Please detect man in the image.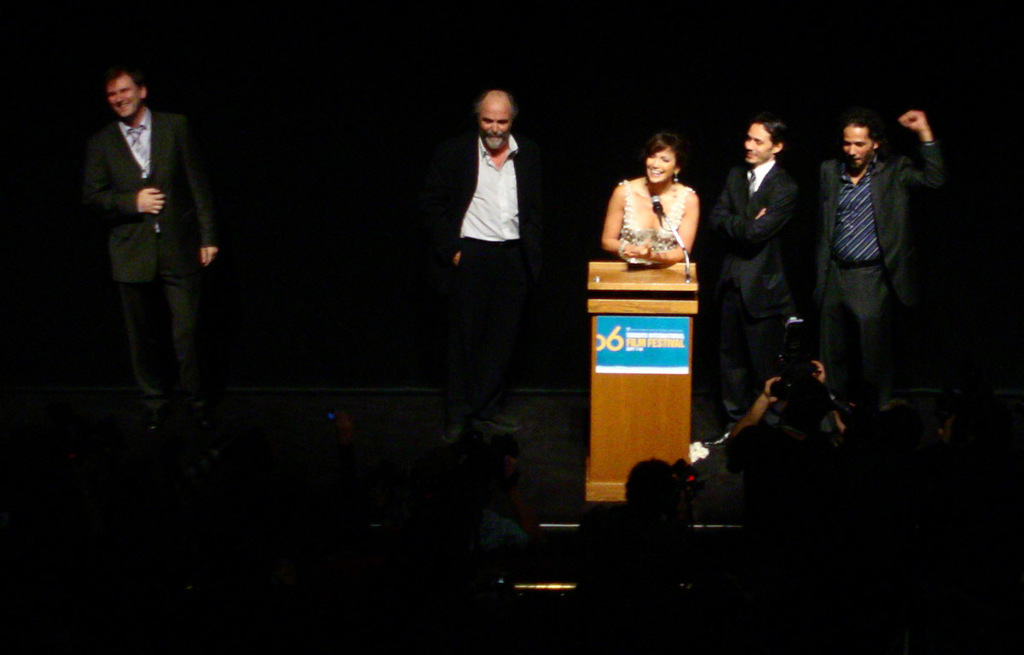
bbox(72, 51, 220, 418).
